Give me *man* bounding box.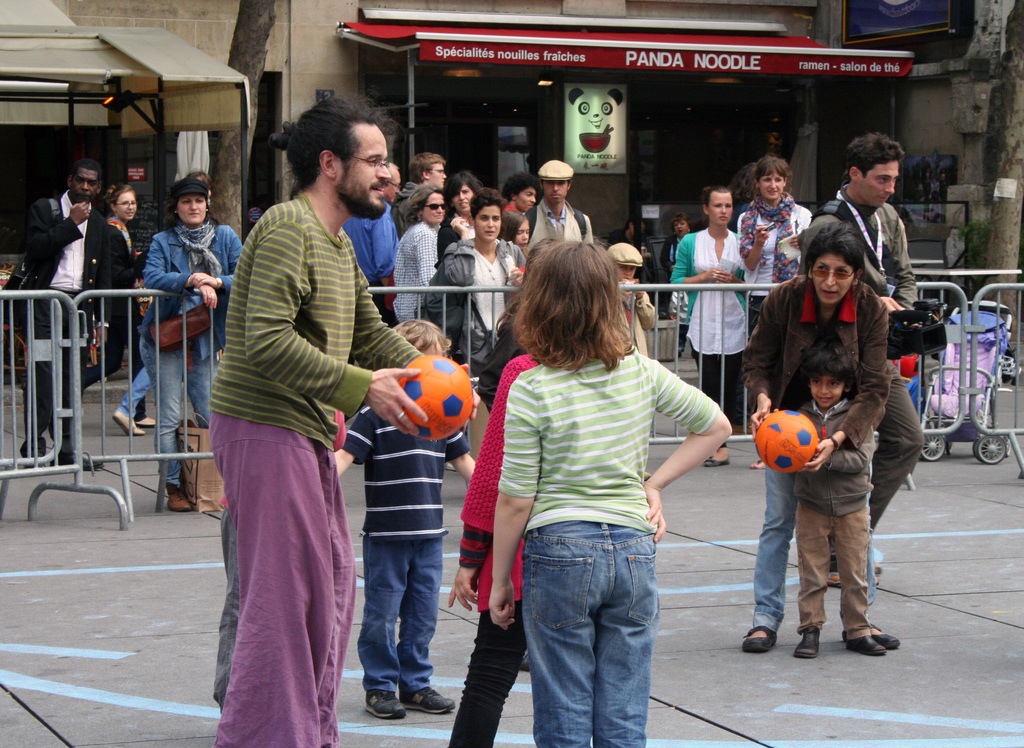
17,160,106,472.
